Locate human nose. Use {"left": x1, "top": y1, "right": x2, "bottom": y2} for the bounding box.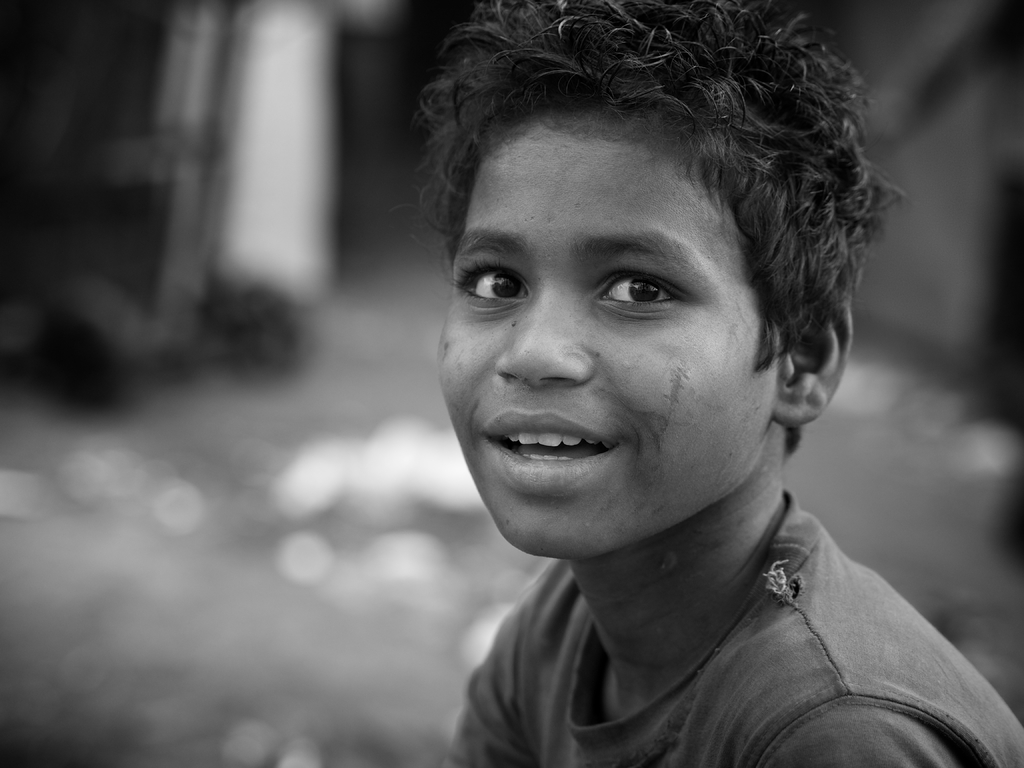
{"left": 494, "top": 287, "right": 593, "bottom": 388}.
